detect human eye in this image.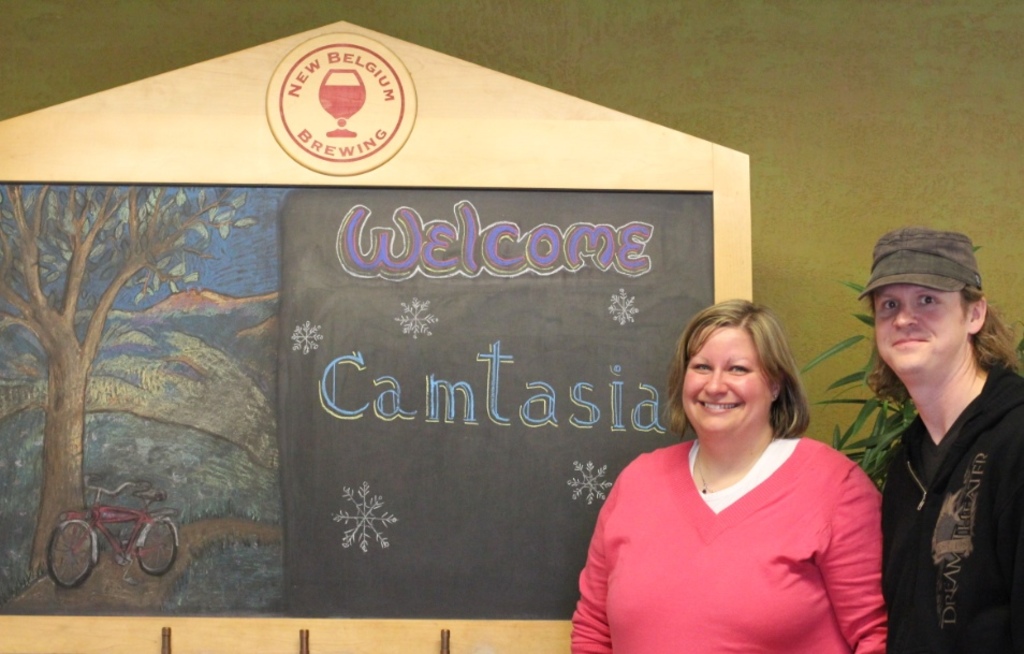
Detection: select_region(877, 296, 898, 314).
